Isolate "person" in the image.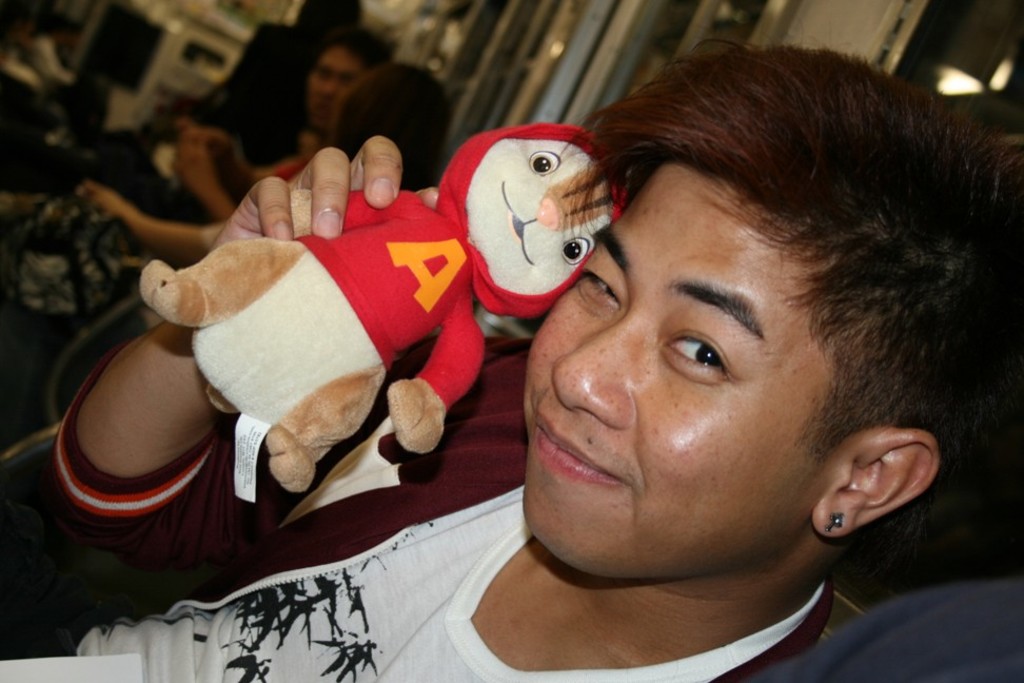
Isolated region: {"x1": 176, "y1": 31, "x2": 397, "y2": 216}.
